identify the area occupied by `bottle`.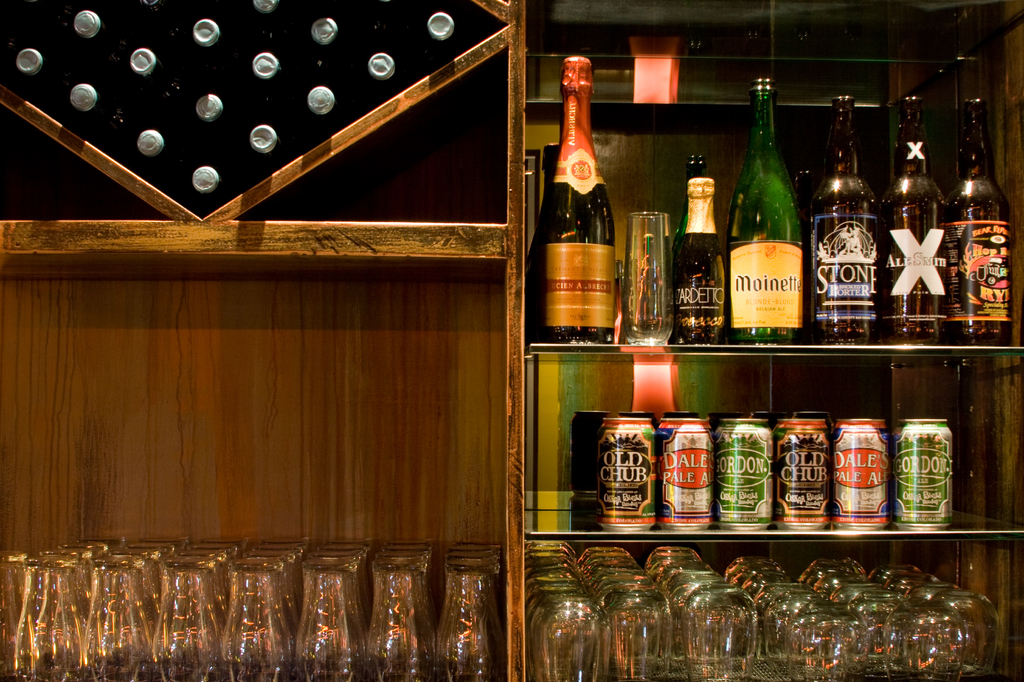
Area: (179, 0, 230, 61).
